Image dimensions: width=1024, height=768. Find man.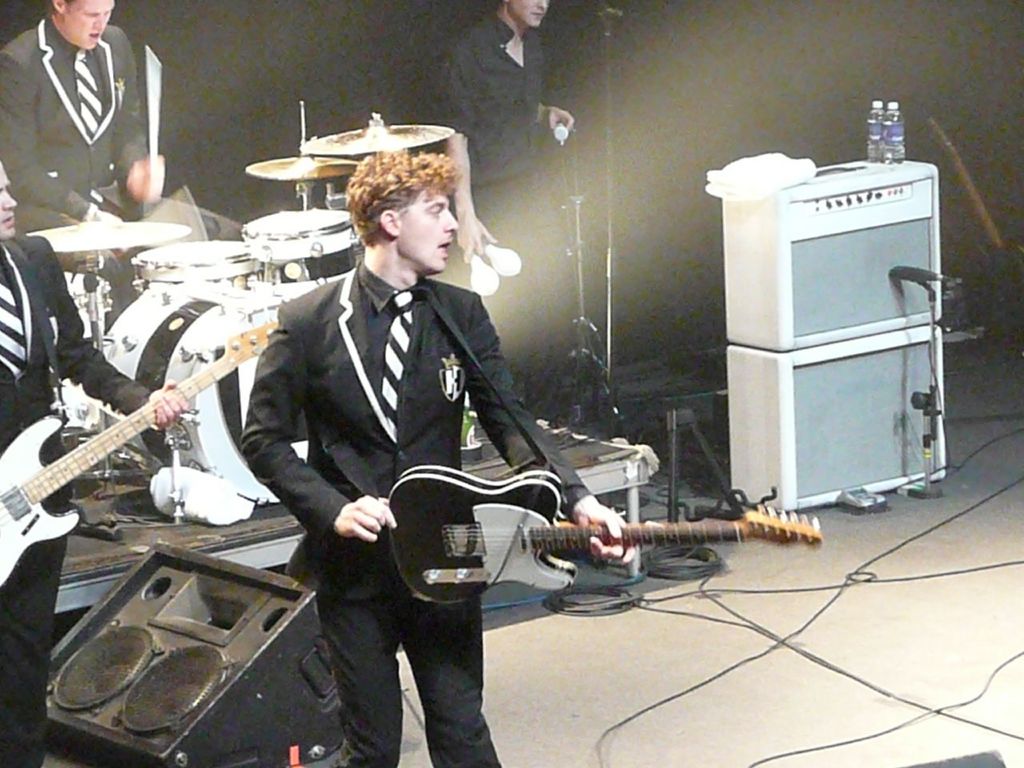
7,0,176,228.
